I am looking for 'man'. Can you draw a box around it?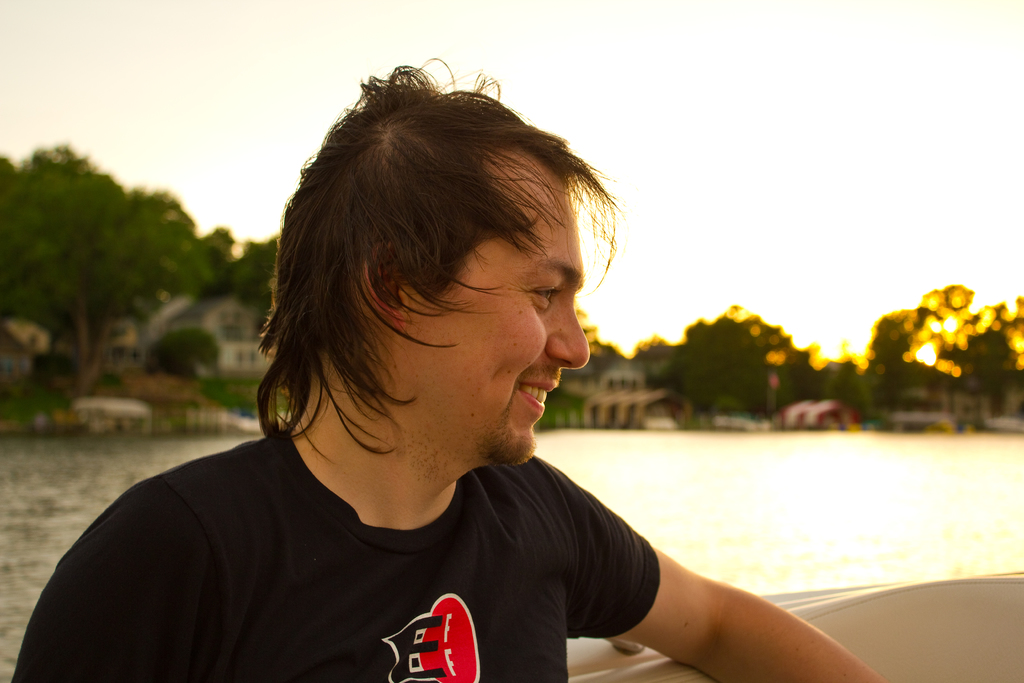
Sure, the bounding box is locate(19, 70, 881, 682).
